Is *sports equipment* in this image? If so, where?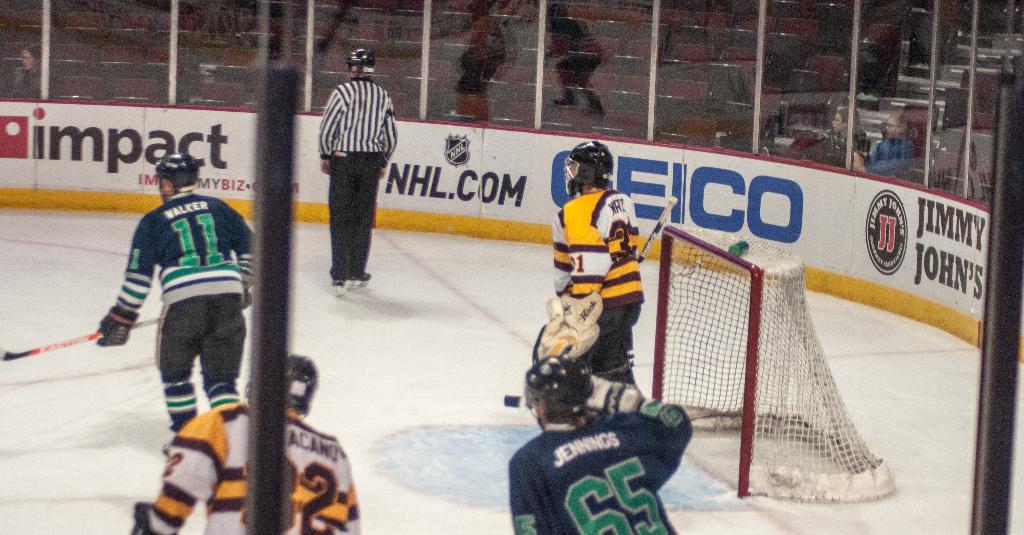
Yes, at detection(156, 148, 199, 198).
